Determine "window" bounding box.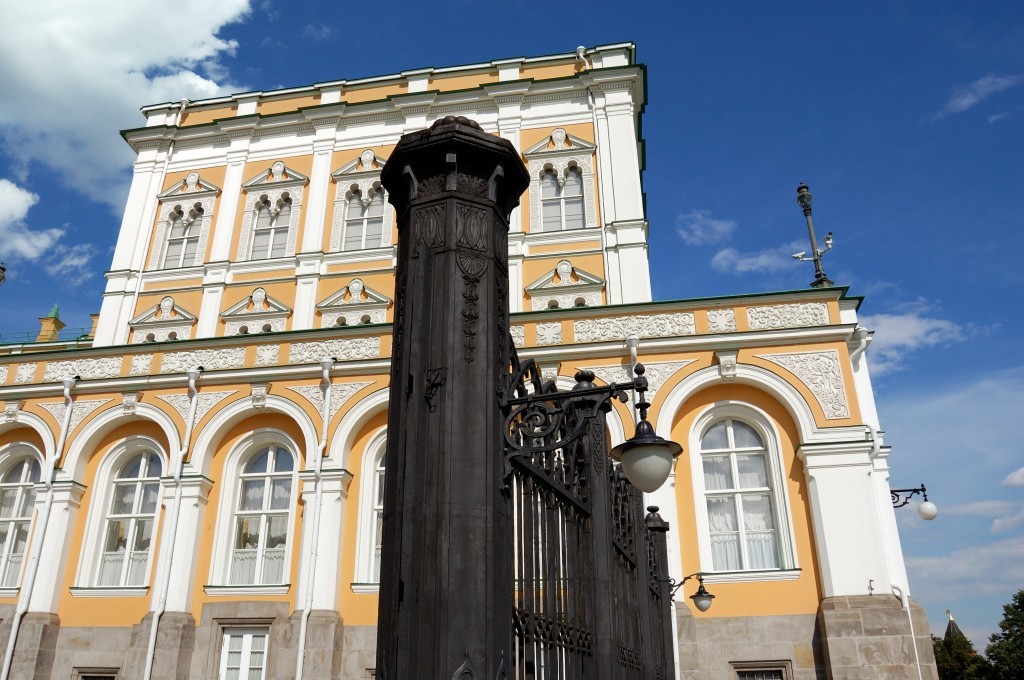
Determined: select_region(93, 433, 168, 587).
